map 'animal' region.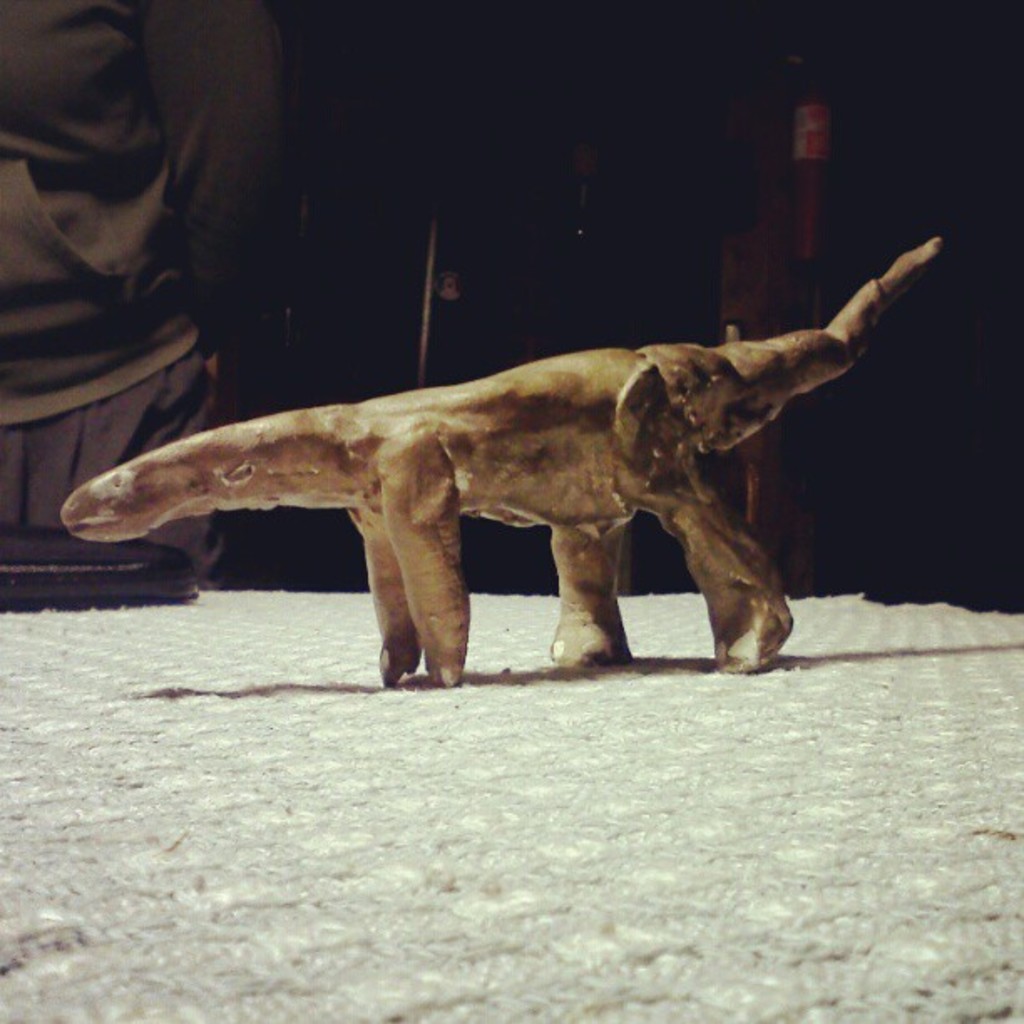
Mapped to [47,233,944,683].
